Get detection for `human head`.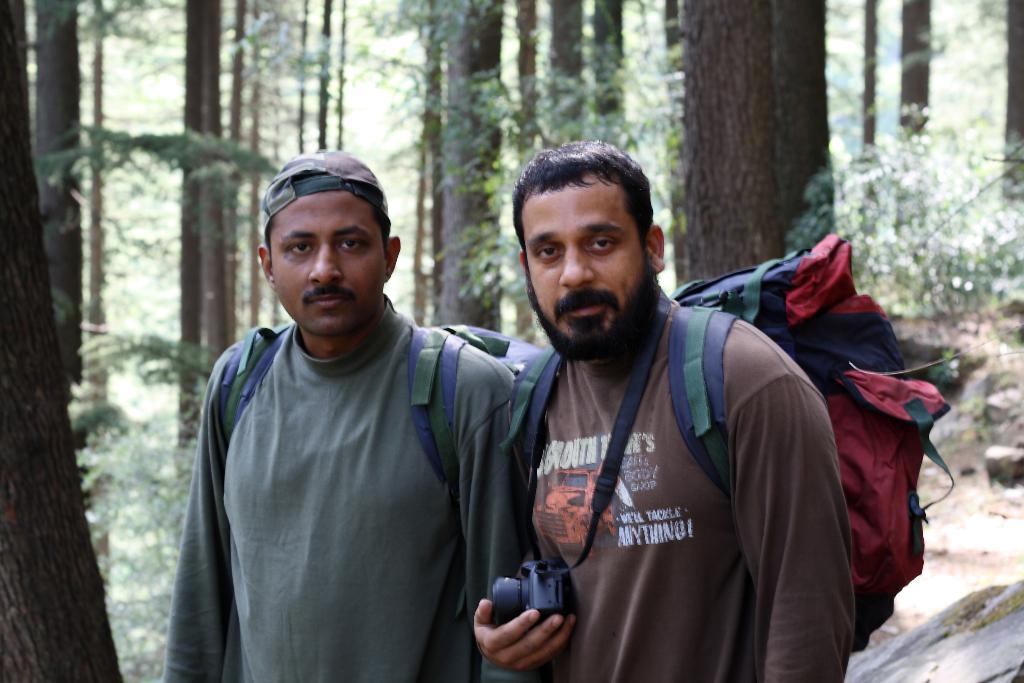
Detection: box(518, 136, 668, 365).
